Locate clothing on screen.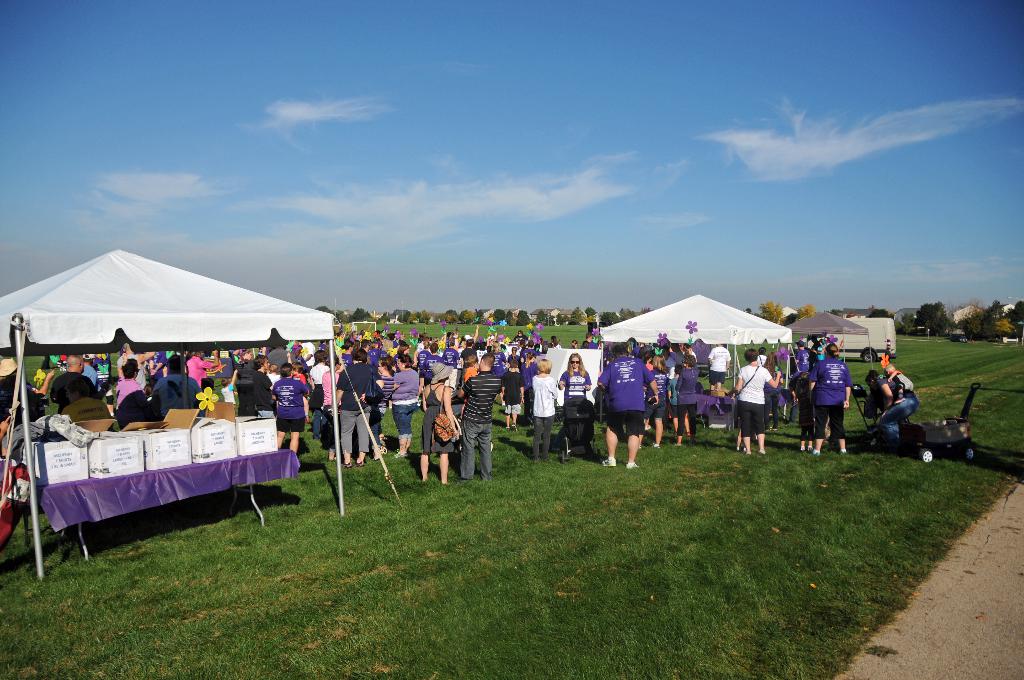
On screen at Rect(675, 346, 685, 365).
